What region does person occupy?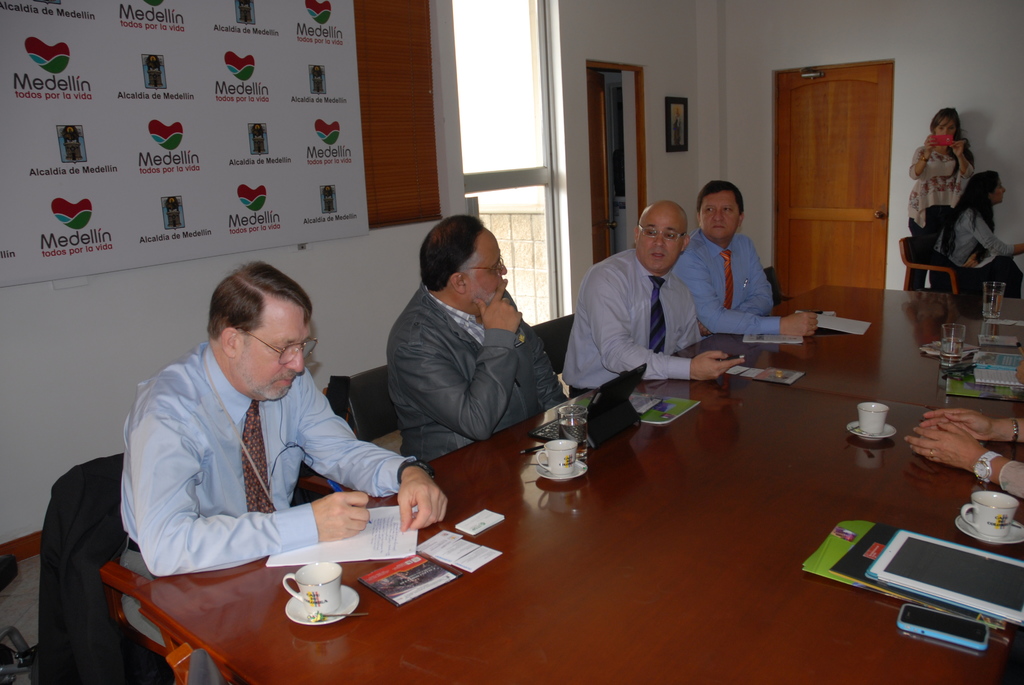
[x1=927, y1=164, x2=1023, y2=299].
